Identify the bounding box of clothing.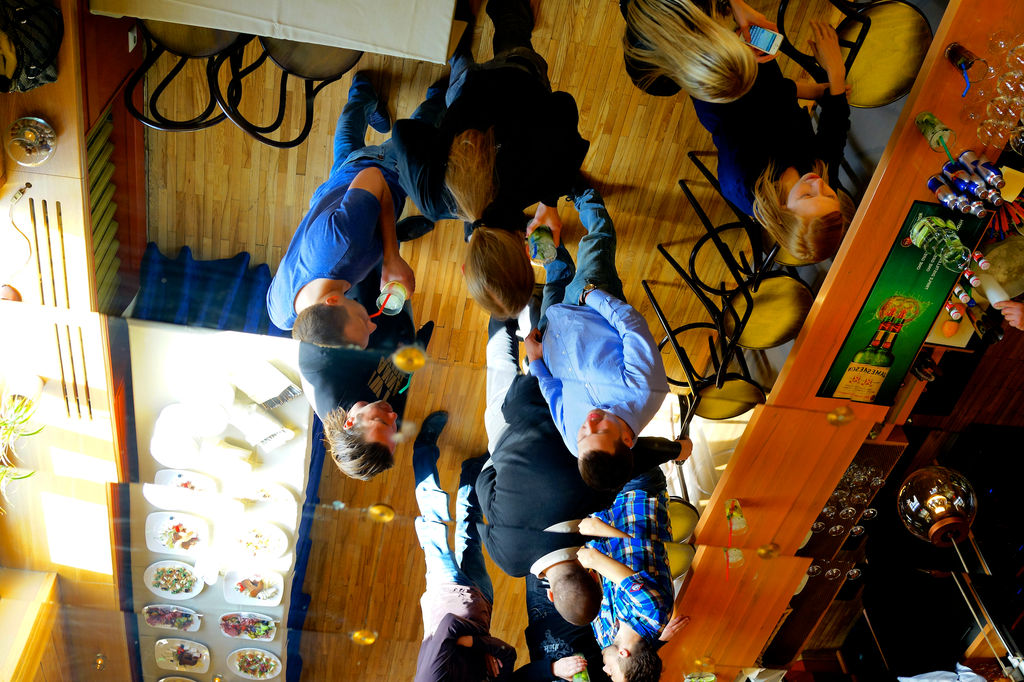
[525, 188, 666, 463].
